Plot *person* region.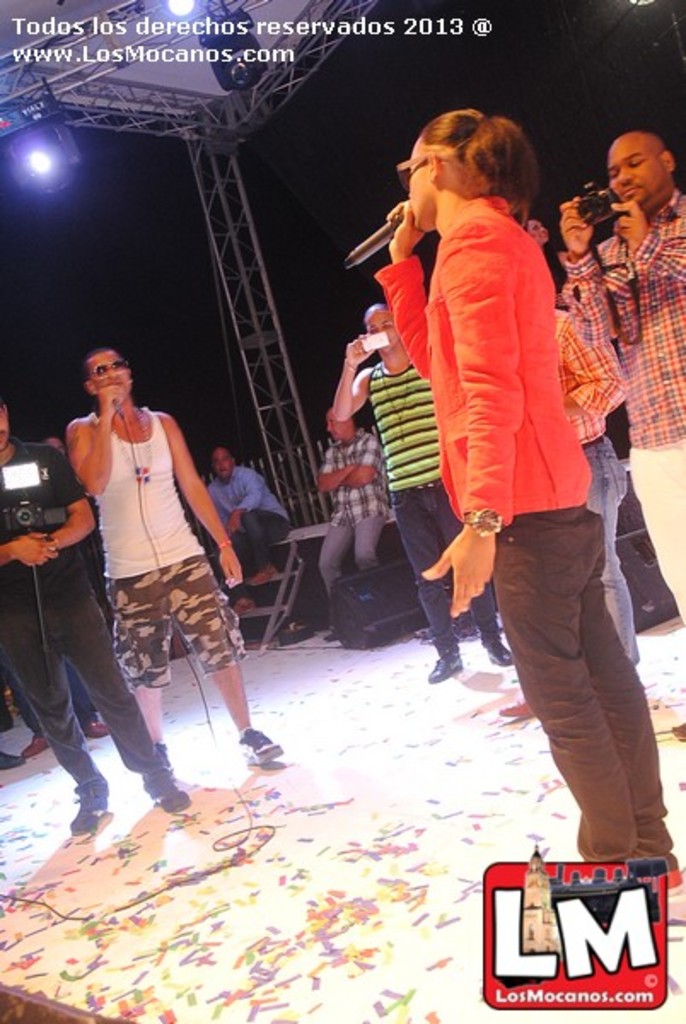
Plotted at 316, 295, 444, 678.
